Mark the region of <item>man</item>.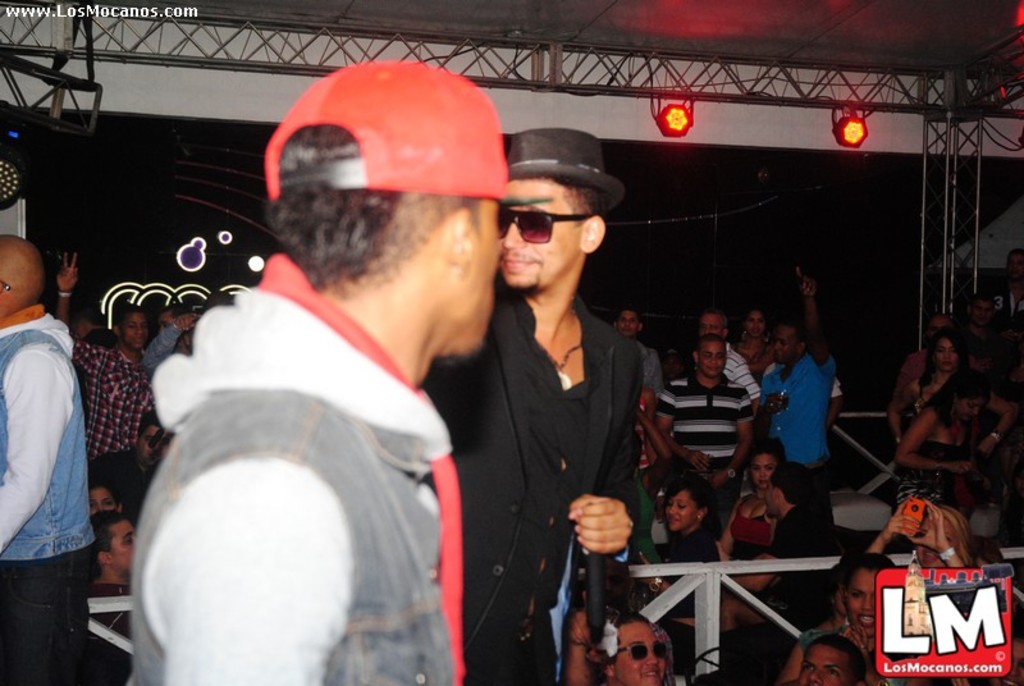
Region: [657,335,758,520].
